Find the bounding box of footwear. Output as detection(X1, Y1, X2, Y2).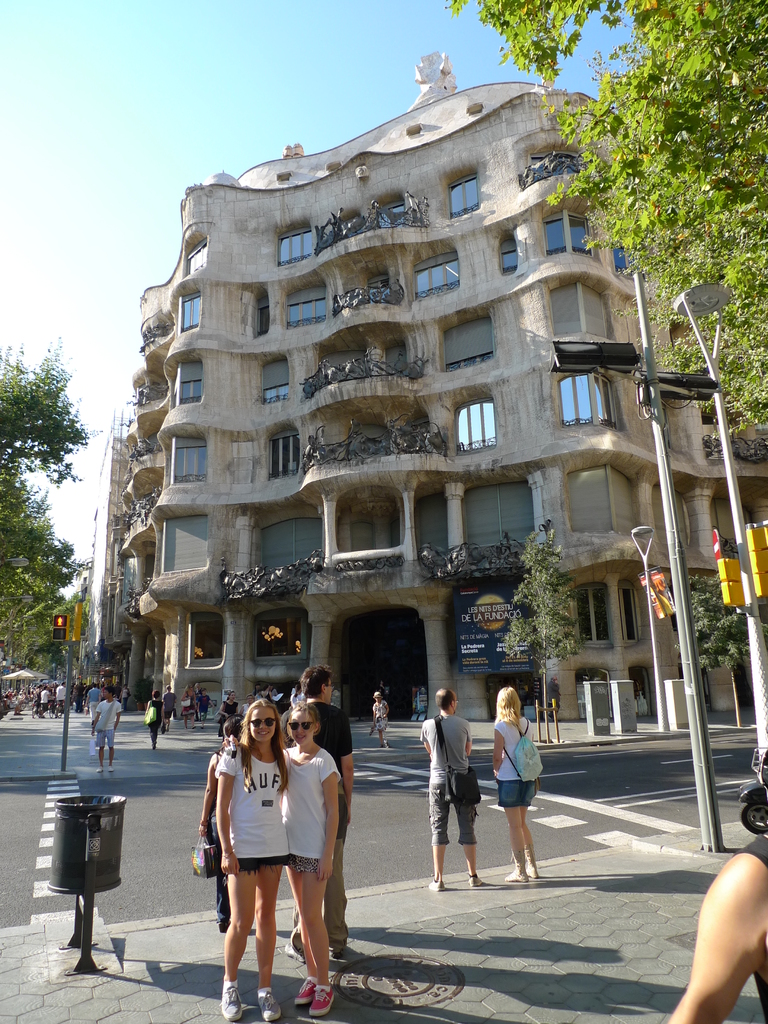
detection(207, 980, 247, 1022).
